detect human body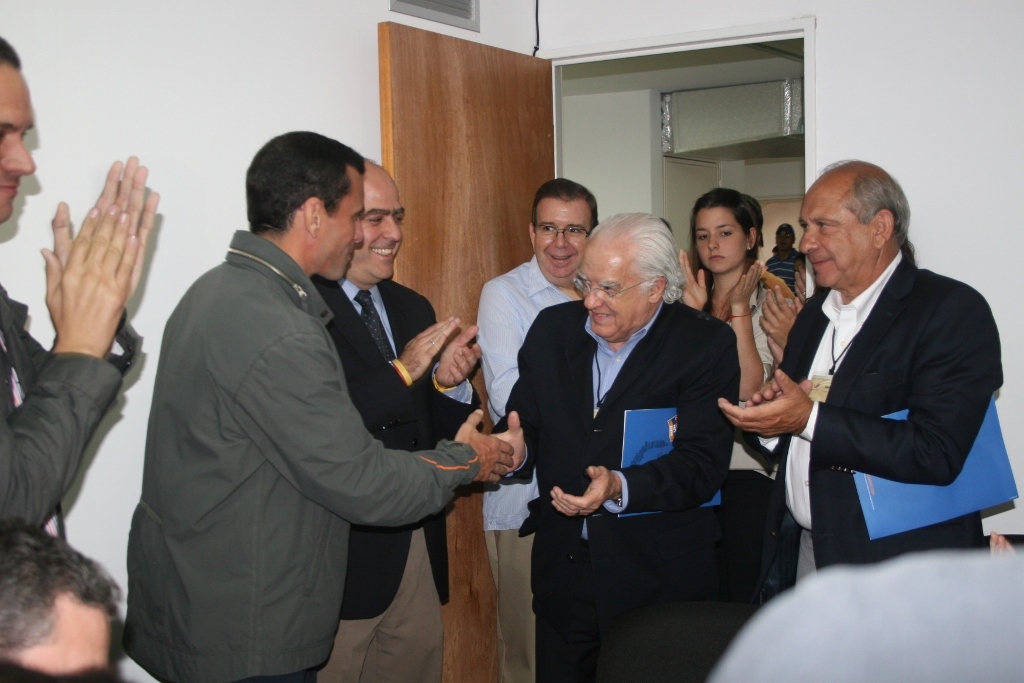
[682, 247, 803, 638]
